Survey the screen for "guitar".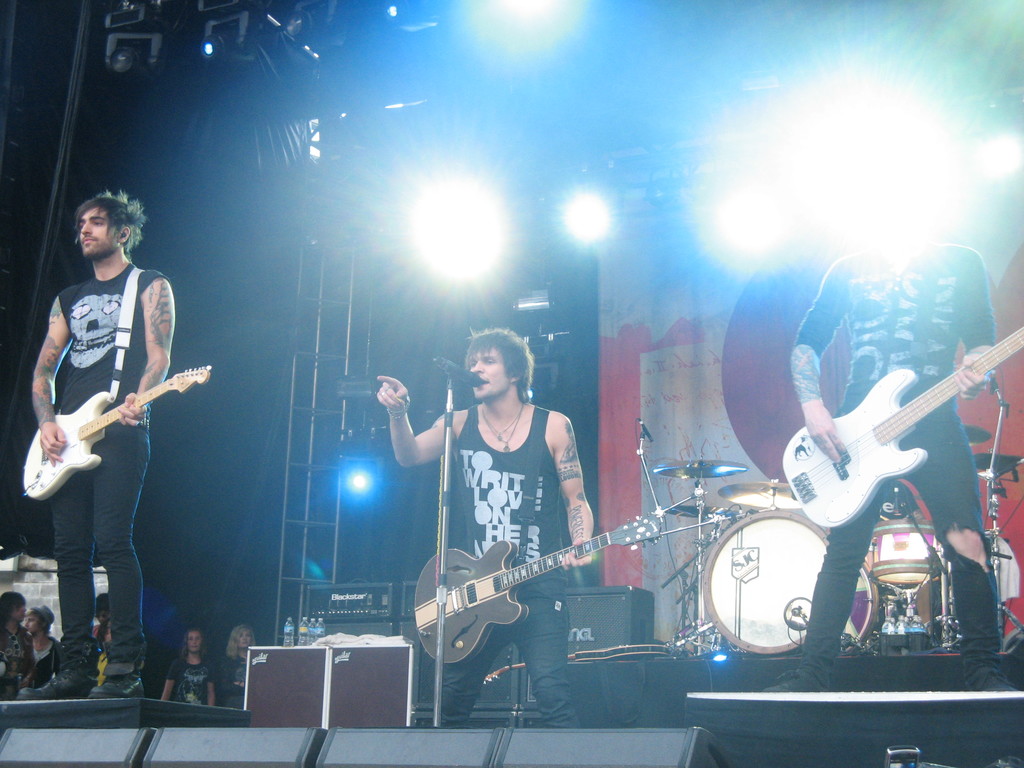
Survey found: 19/363/214/497.
